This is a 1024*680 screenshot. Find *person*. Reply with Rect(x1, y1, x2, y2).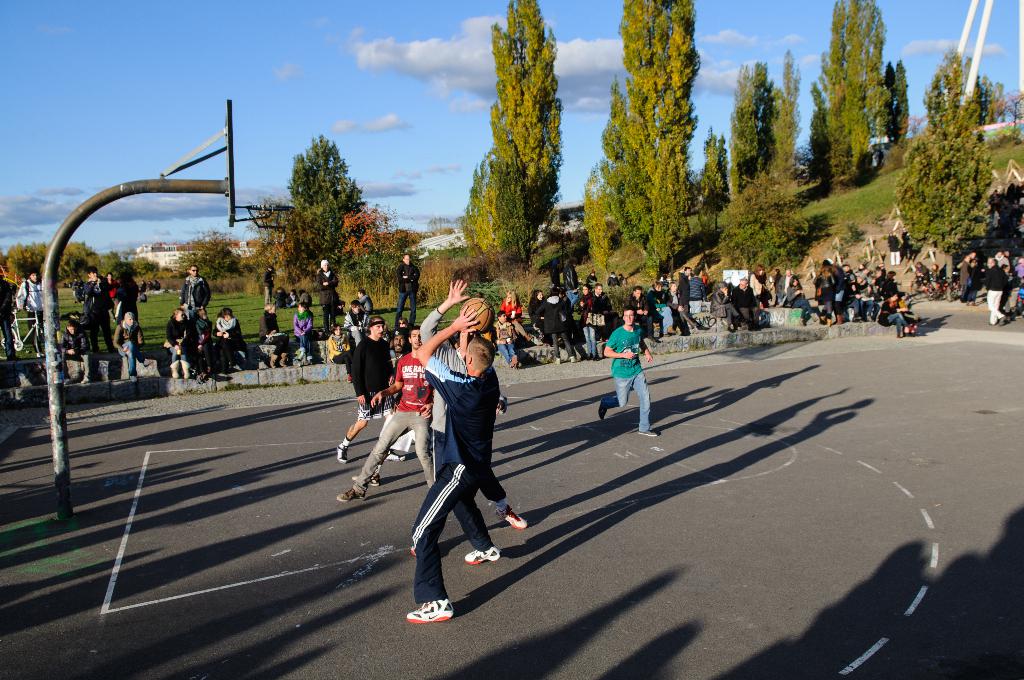
Rect(192, 307, 212, 376).
